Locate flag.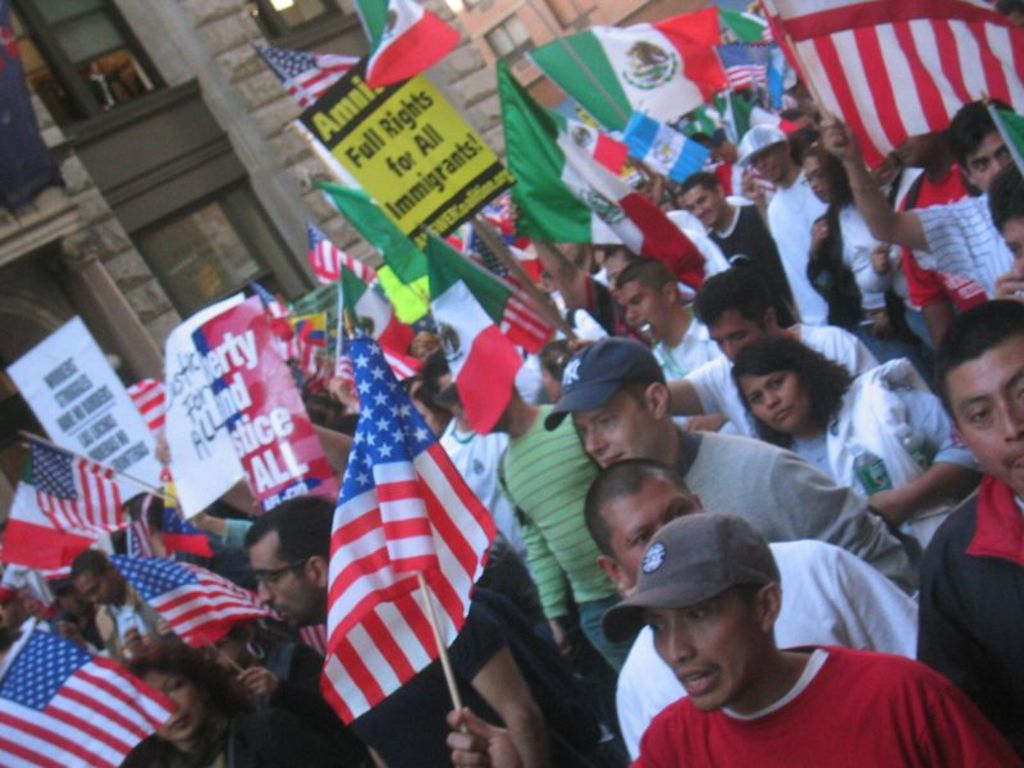
Bounding box: [x1=257, y1=50, x2=367, y2=110].
